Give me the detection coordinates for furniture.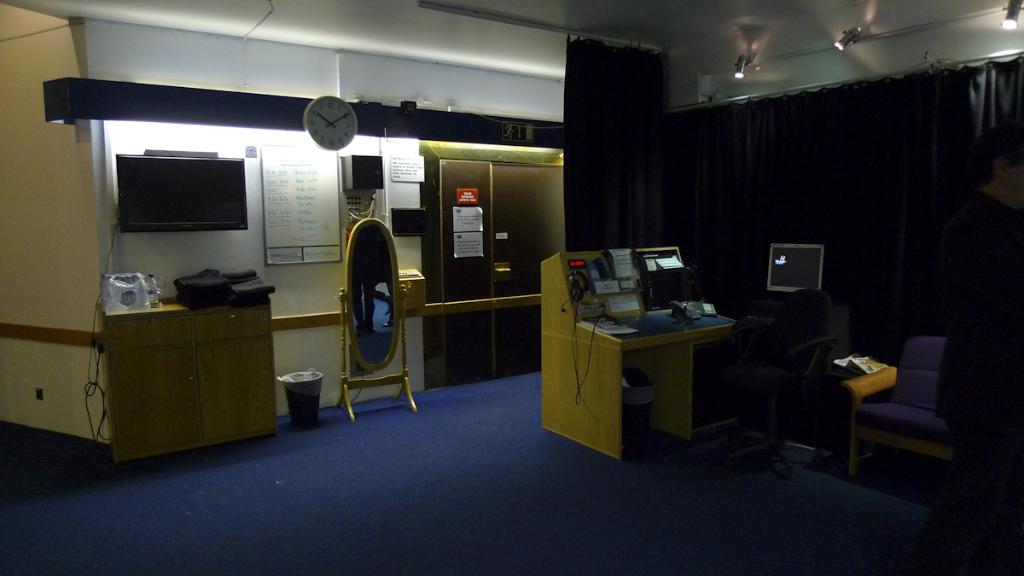
[728, 289, 839, 477].
